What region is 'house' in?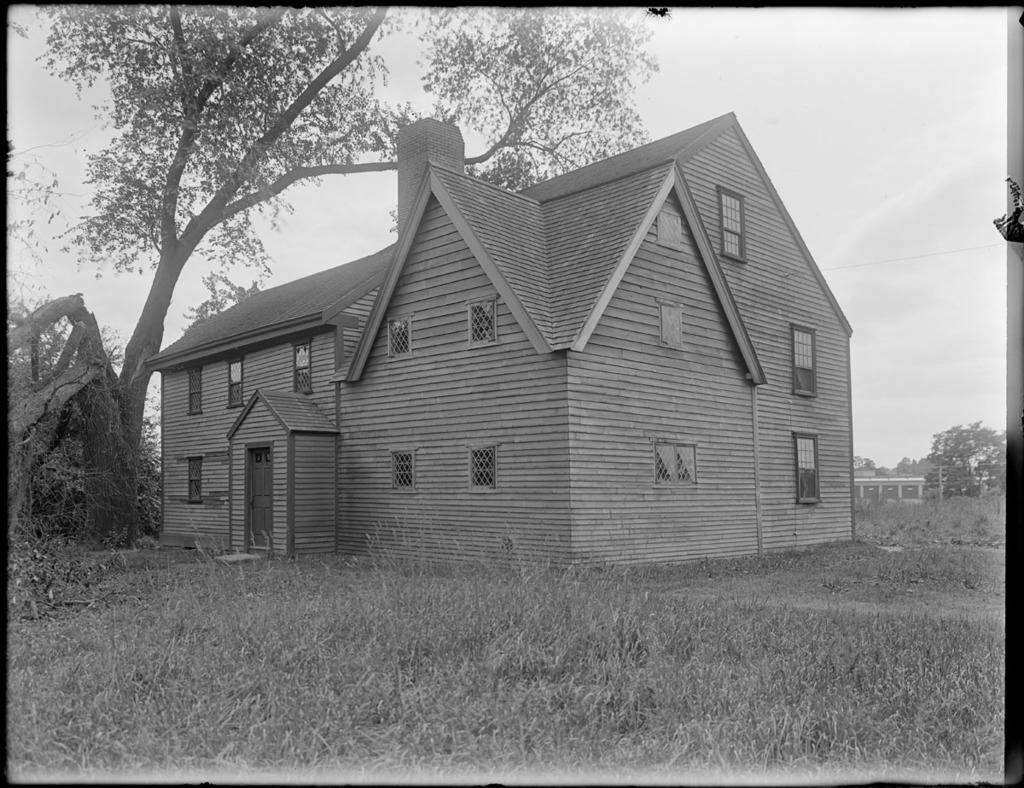
850/474/926/497.
